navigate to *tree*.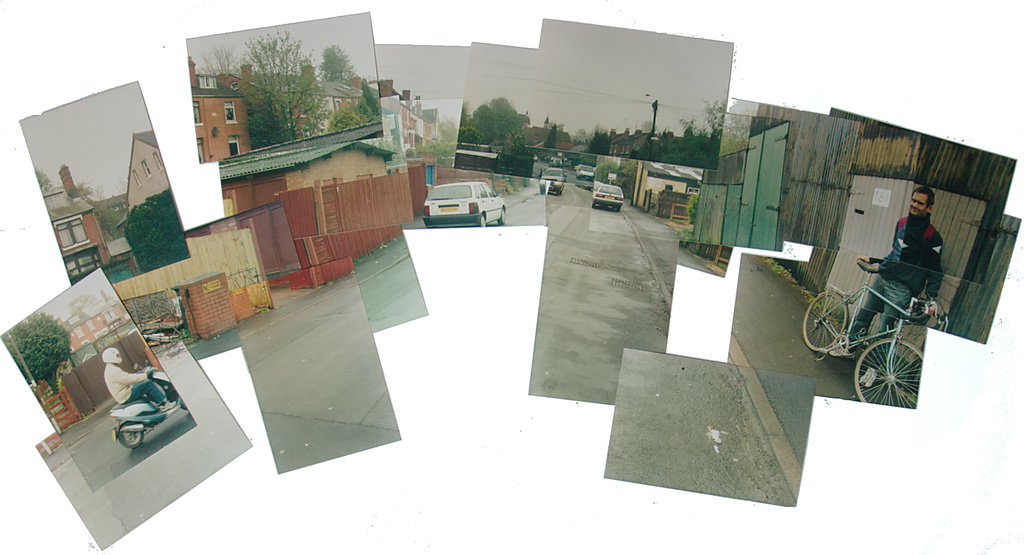
Navigation target: select_region(67, 293, 100, 318).
